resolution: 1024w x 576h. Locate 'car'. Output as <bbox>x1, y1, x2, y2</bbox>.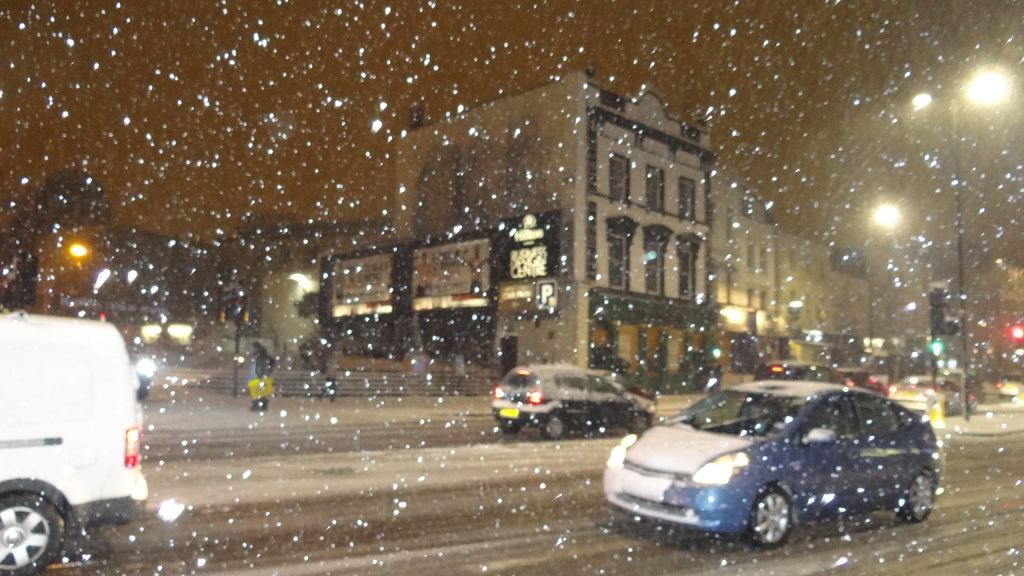
<bbox>602, 374, 943, 543</bbox>.
